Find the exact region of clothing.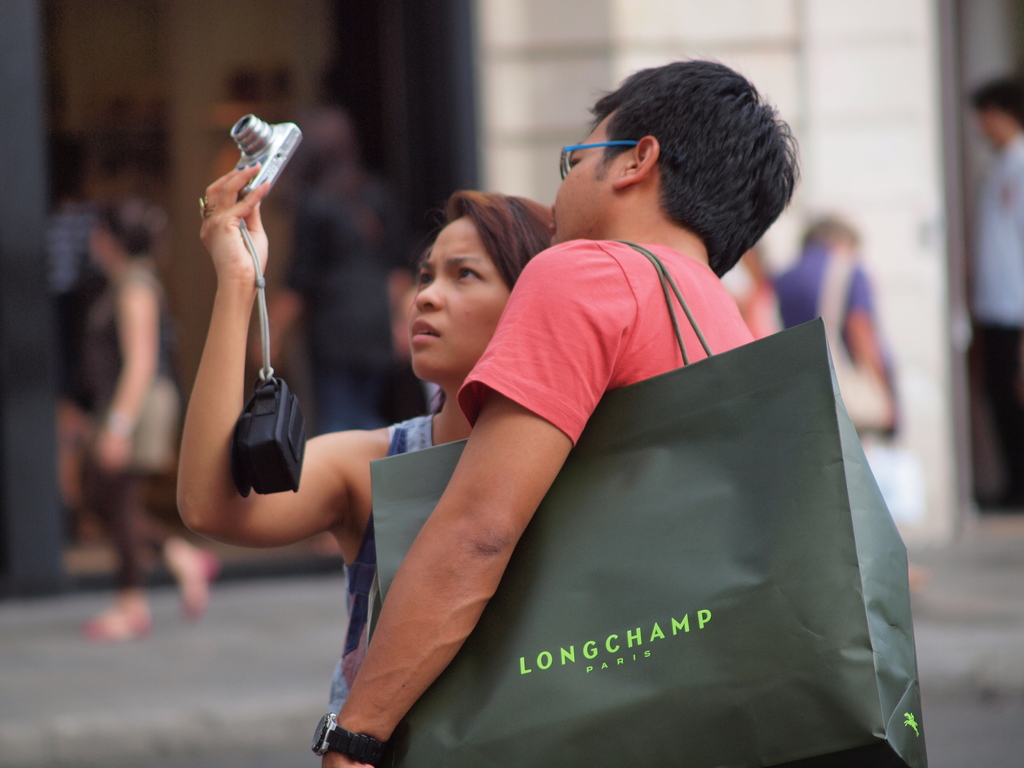
Exact region: rect(321, 403, 437, 736).
